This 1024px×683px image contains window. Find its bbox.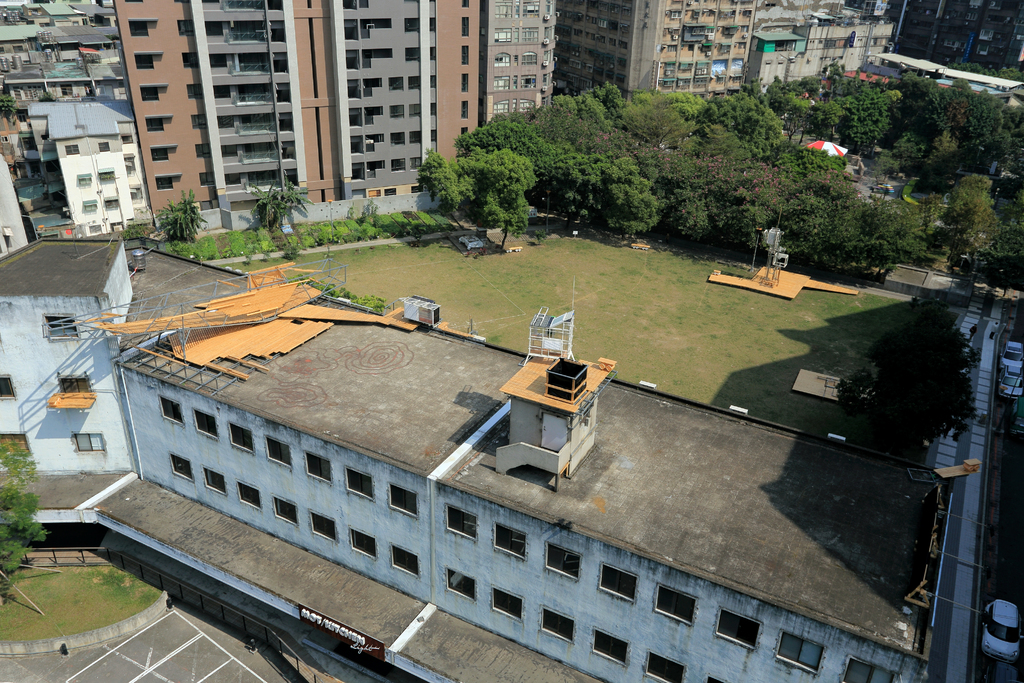
(123, 136, 131, 144).
